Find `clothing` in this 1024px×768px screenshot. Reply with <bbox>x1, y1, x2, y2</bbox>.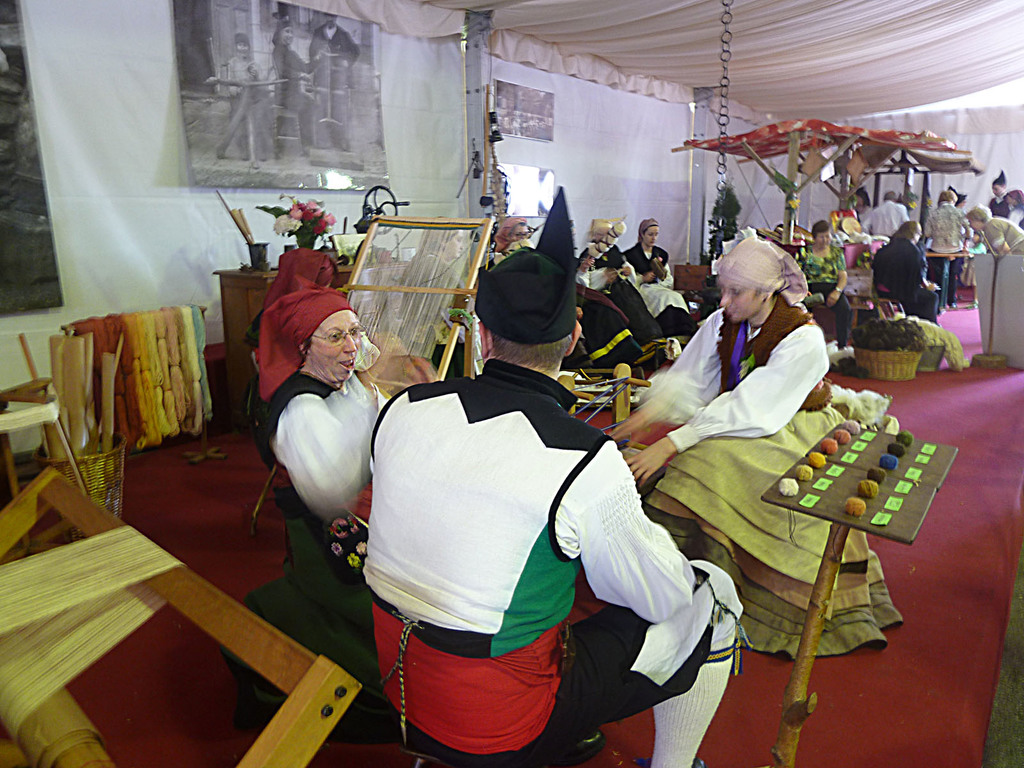
<bbox>1002, 204, 1023, 229</bbox>.
